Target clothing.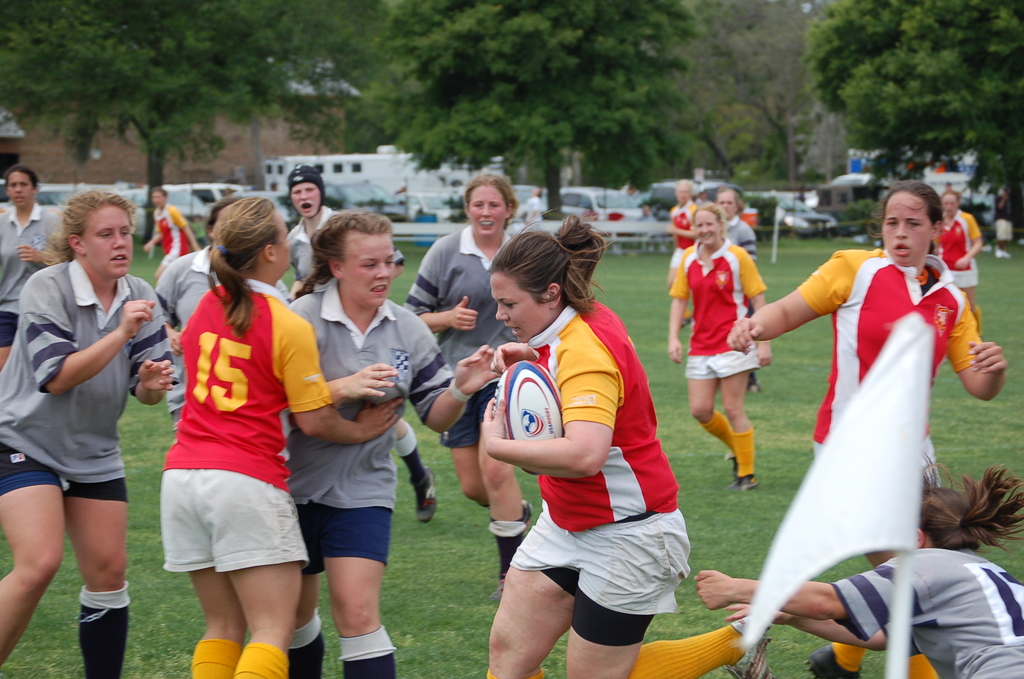
Target region: crop(668, 200, 698, 266).
